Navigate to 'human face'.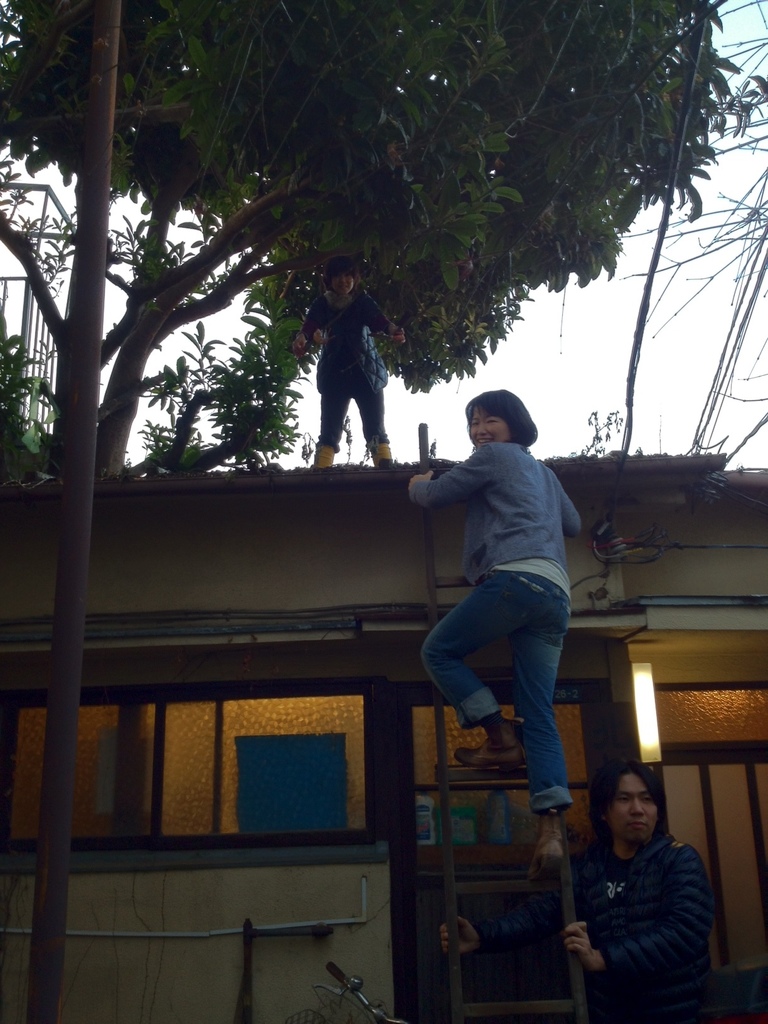
Navigation target: locate(607, 767, 655, 852).
